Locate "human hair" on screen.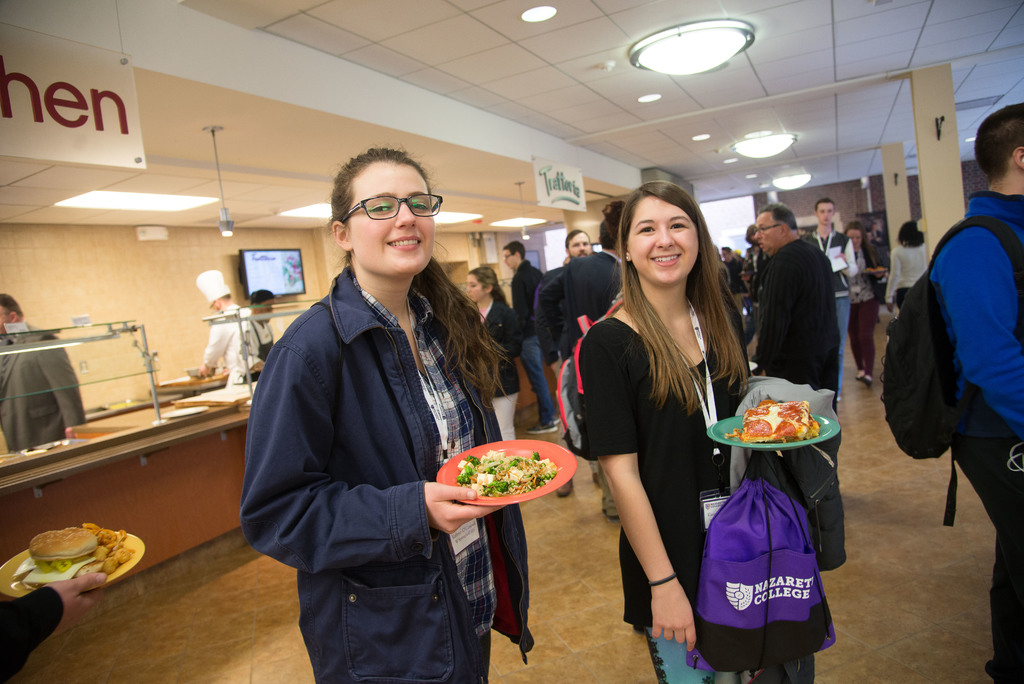
On screen at [x1=758, y1=204, x2=796, y2=230].
